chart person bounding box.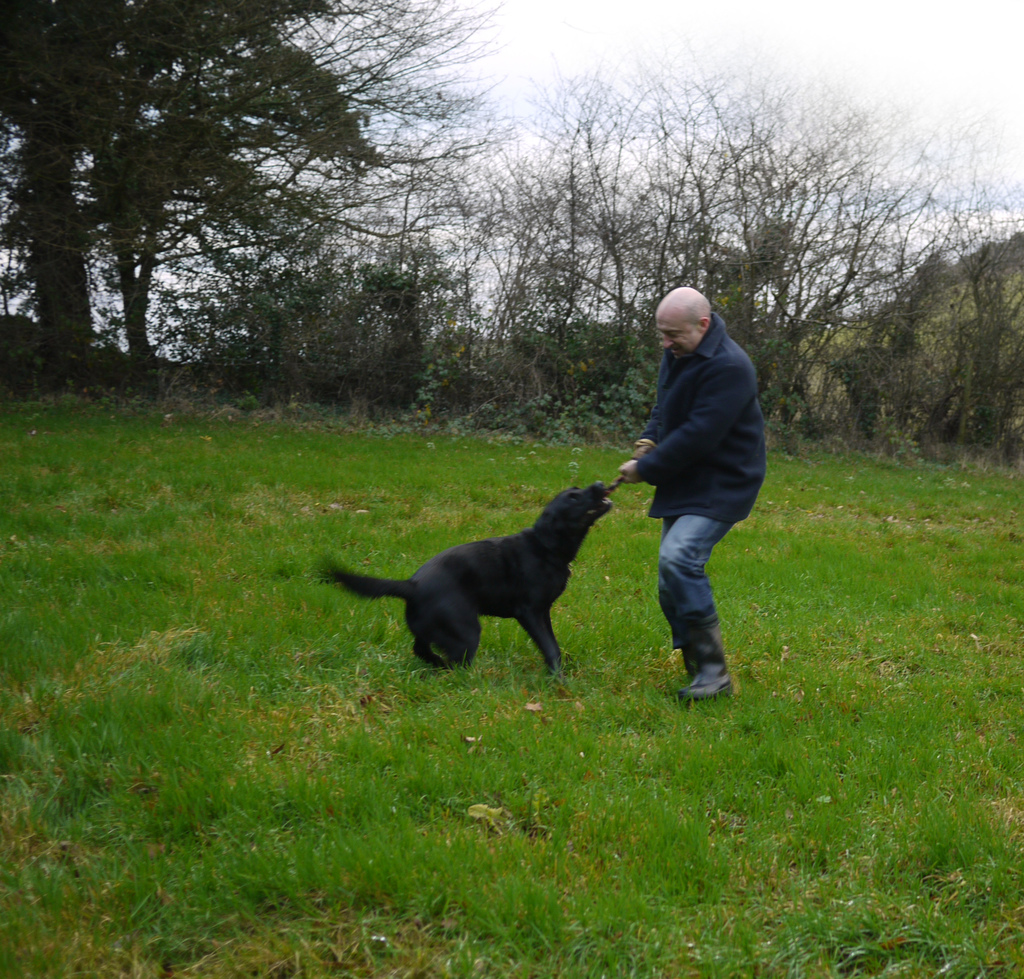
Charted: [615, 273, 763, 716].
